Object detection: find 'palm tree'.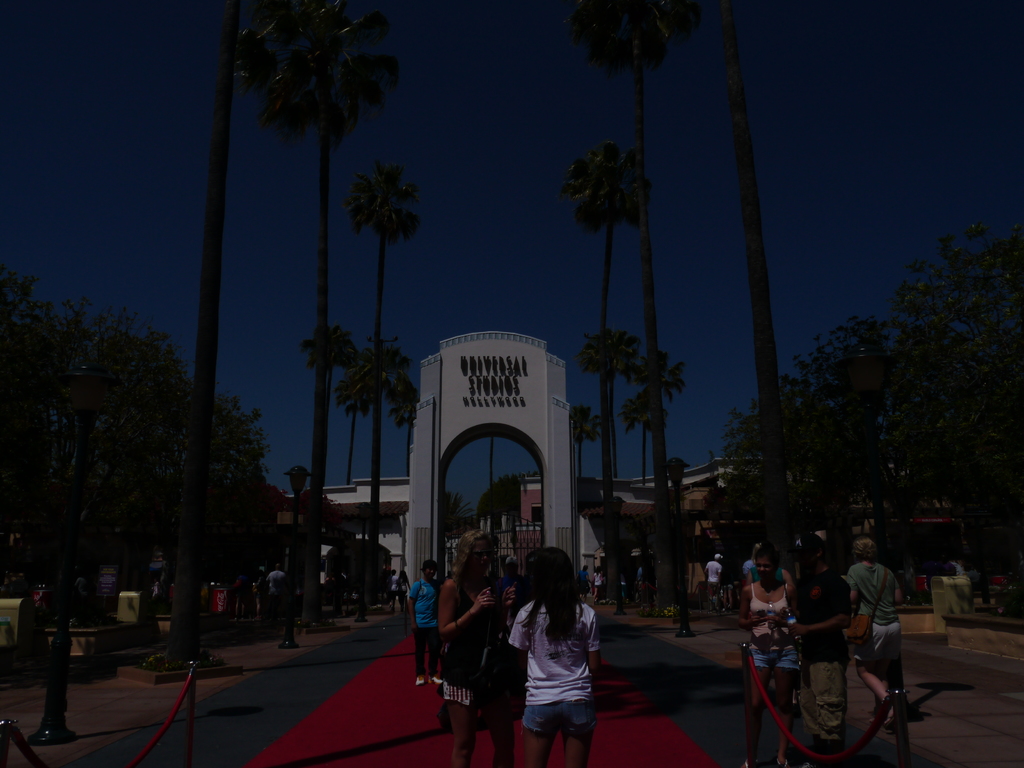
193/399/266/557.
